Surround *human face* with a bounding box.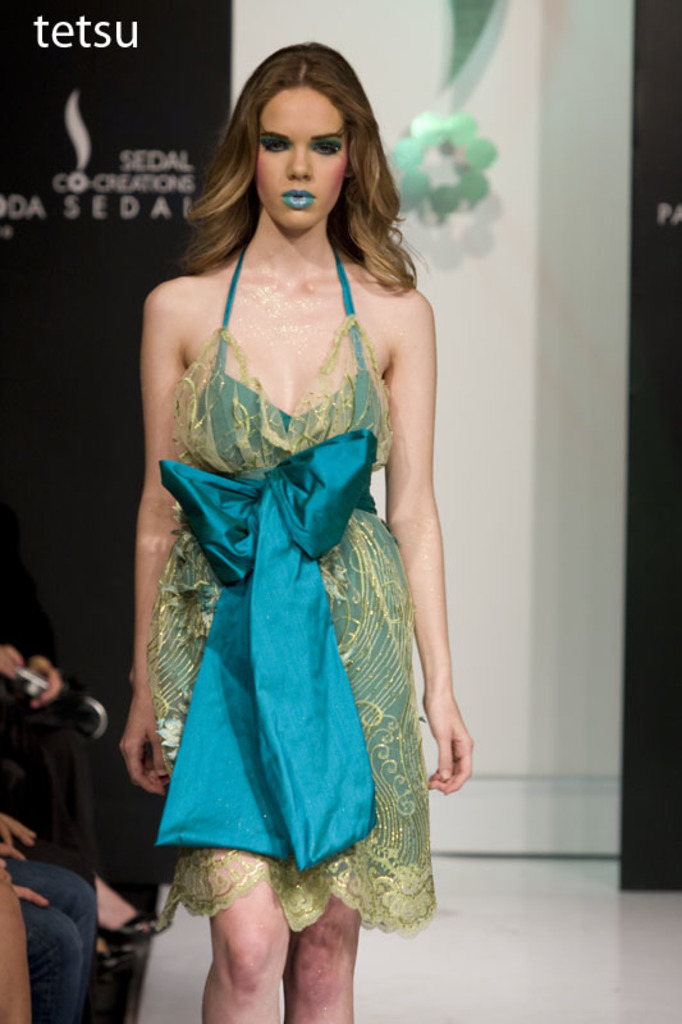
[258,86,352,234].
